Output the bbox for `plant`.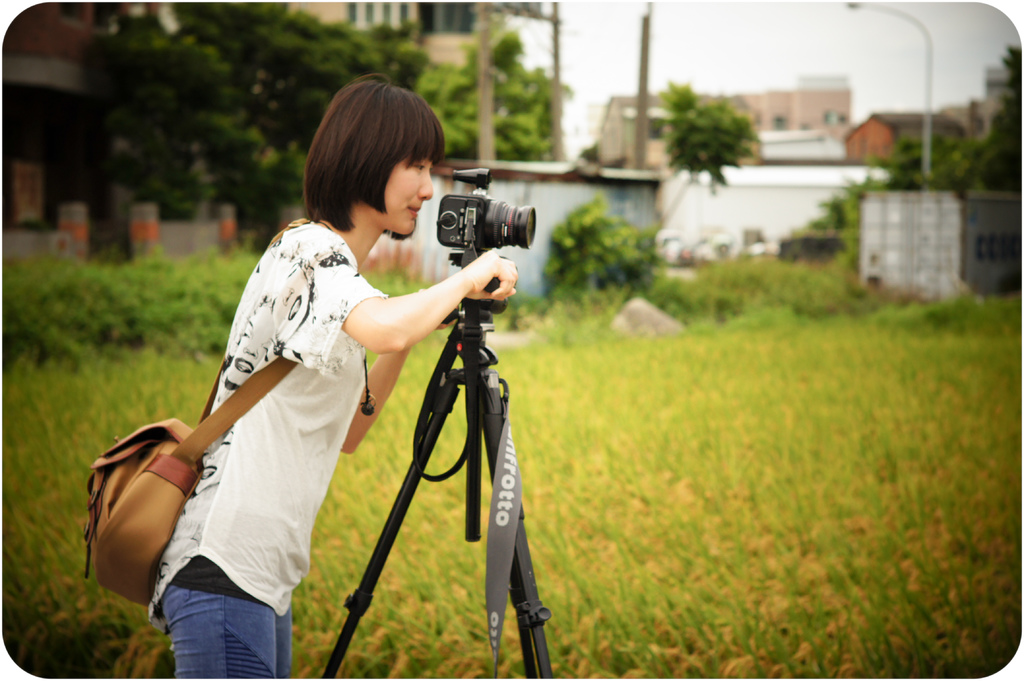
box=[545, 195, 669, 300].
